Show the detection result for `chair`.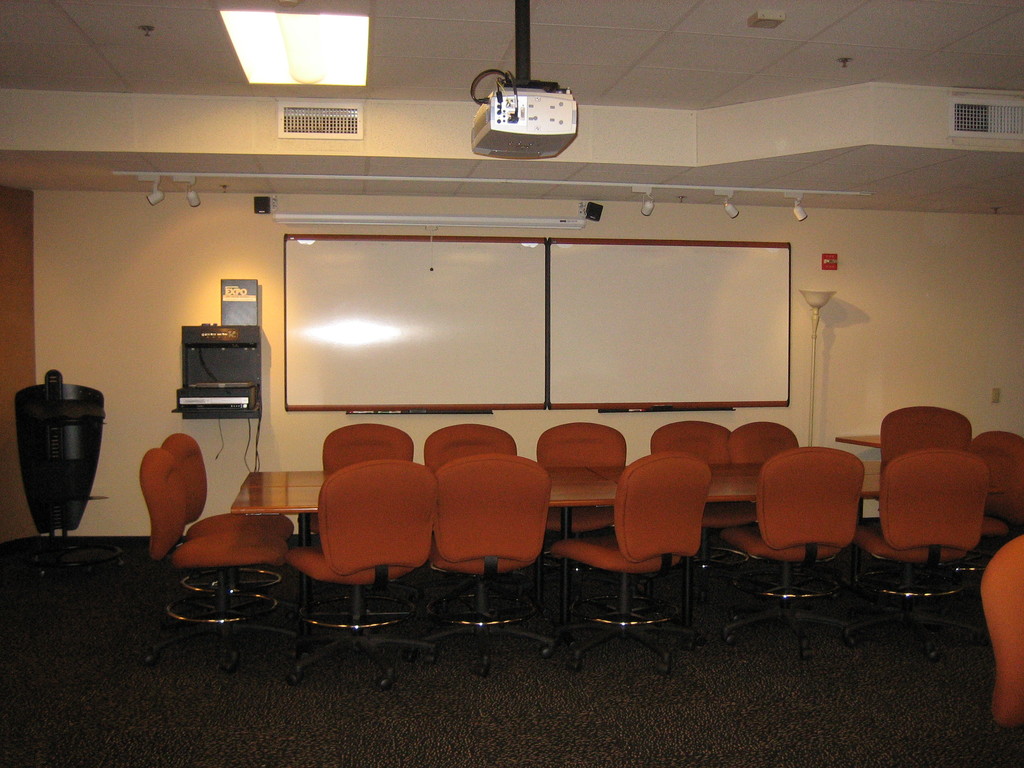
{"x1": 652, "y1": 427, "x2": 730, "y2": 464}.
